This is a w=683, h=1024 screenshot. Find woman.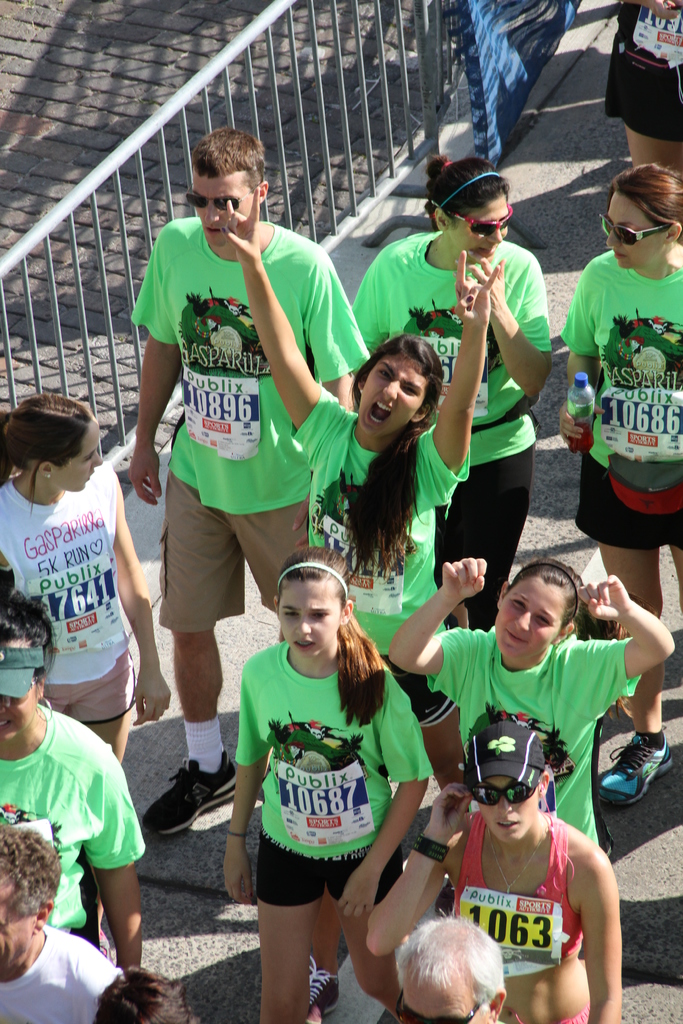
Bounding box: 213, 179, 494, 824.
